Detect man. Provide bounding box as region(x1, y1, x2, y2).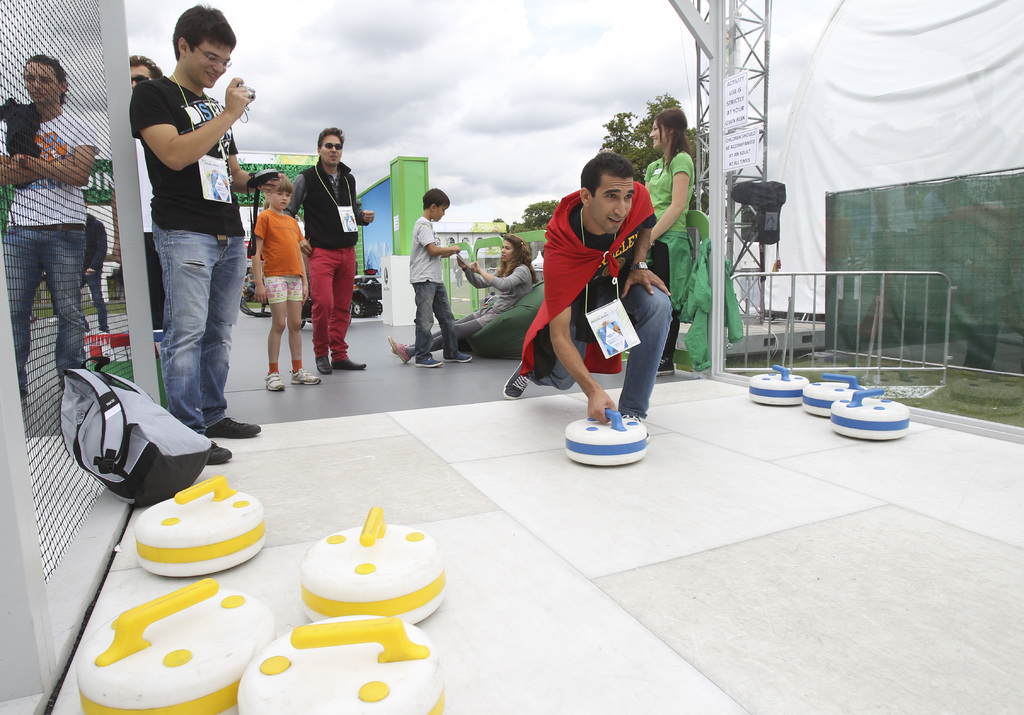
region(503, 154, 675, 441).
